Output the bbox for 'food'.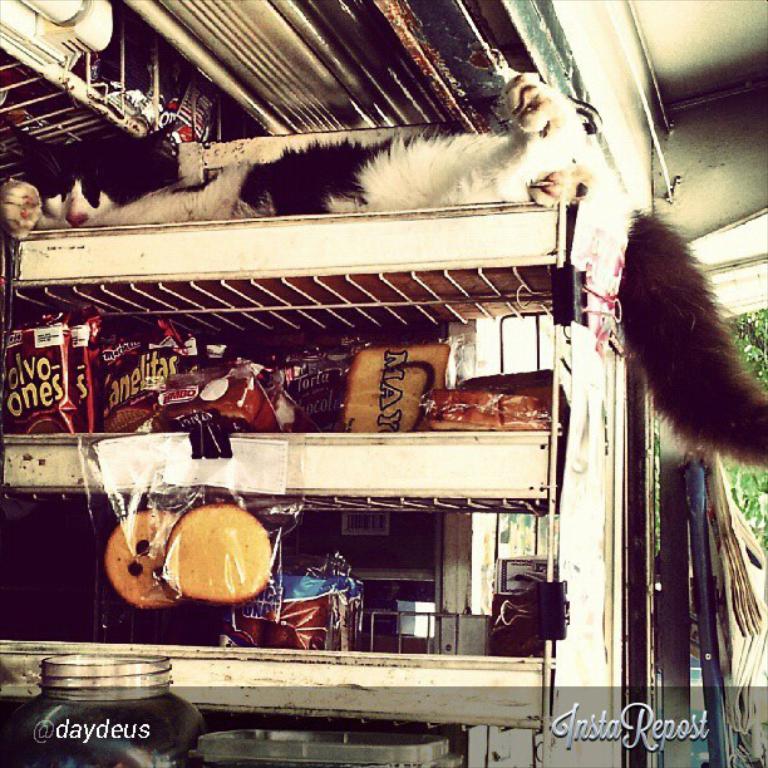
x1=159, y1=499, x2=272, y2=595.
